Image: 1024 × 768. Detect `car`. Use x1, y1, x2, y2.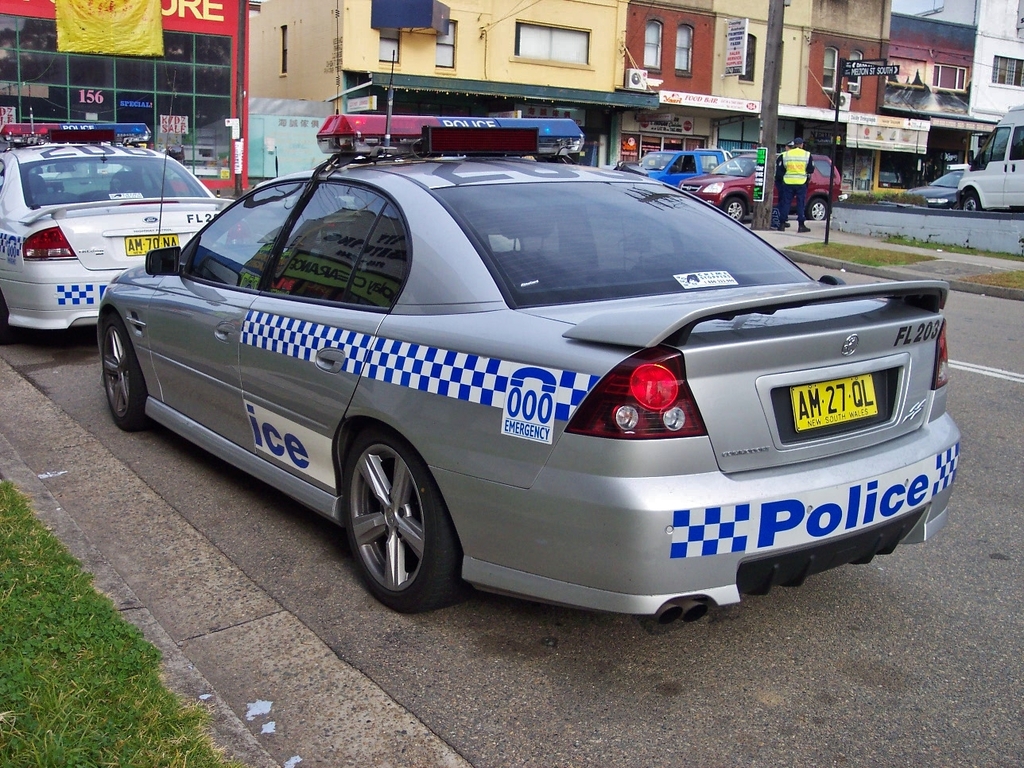
637, 139, 723, 176.
